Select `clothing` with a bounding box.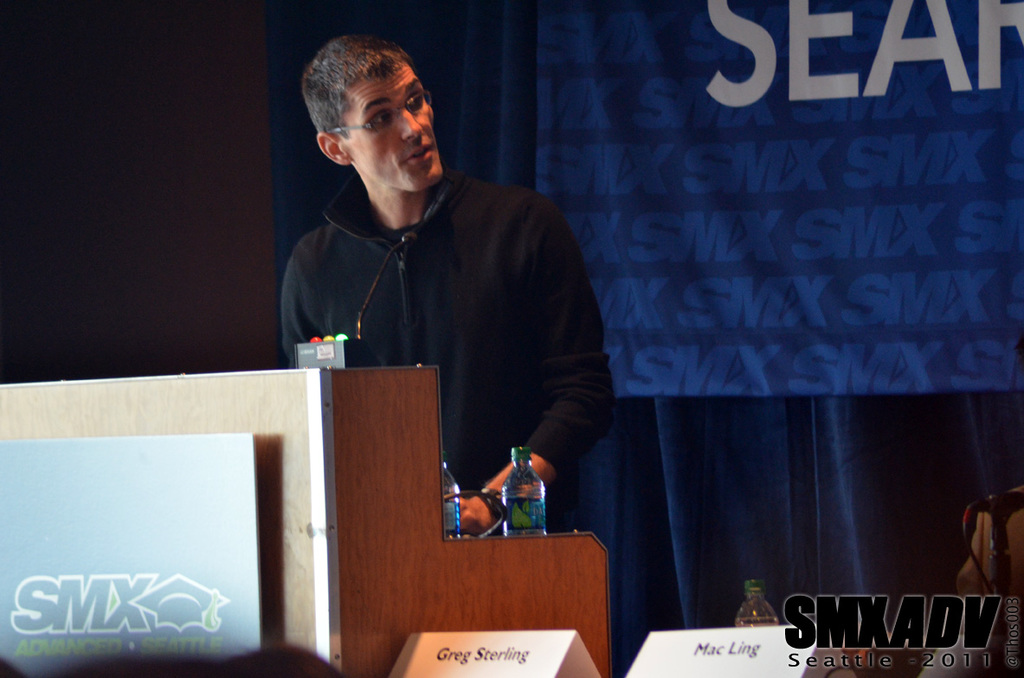
x1=262 y1=180 x2=655 y2=657.
